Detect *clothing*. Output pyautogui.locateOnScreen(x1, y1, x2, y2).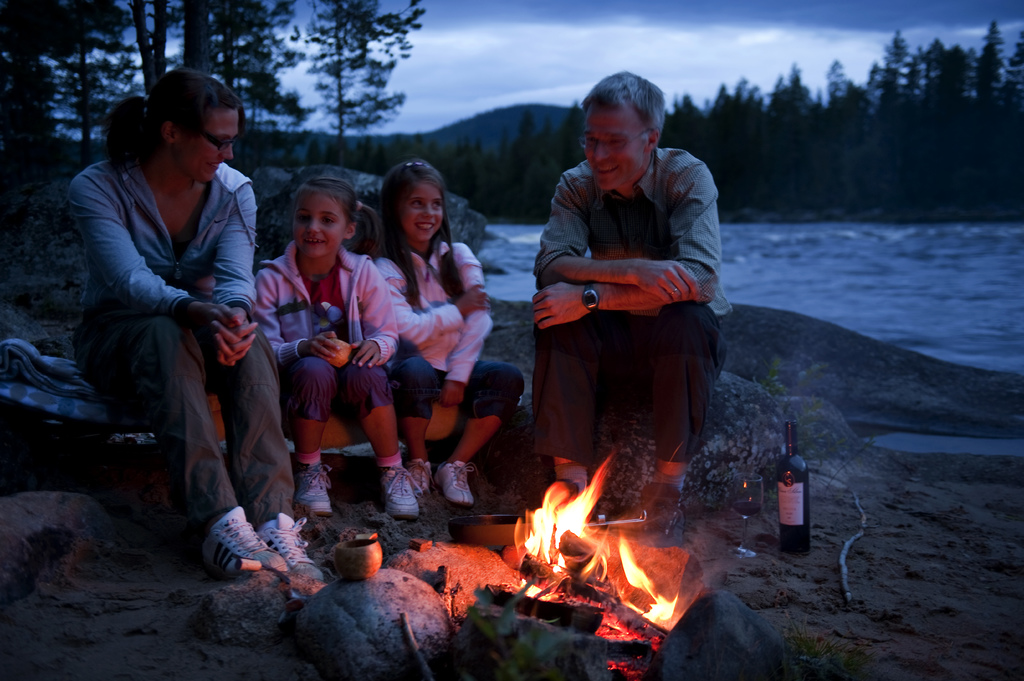
pyautogui.locateOnScreen(371, 239, 531, 424).
